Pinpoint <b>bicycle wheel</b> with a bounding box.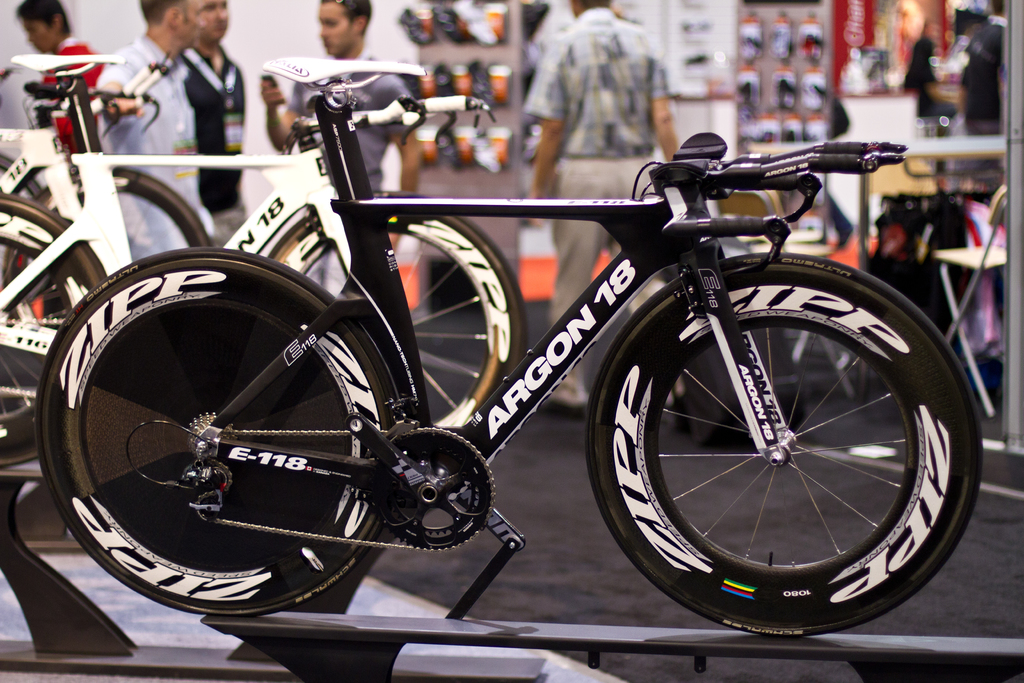
bbox=(0, 168, 212, 379).
